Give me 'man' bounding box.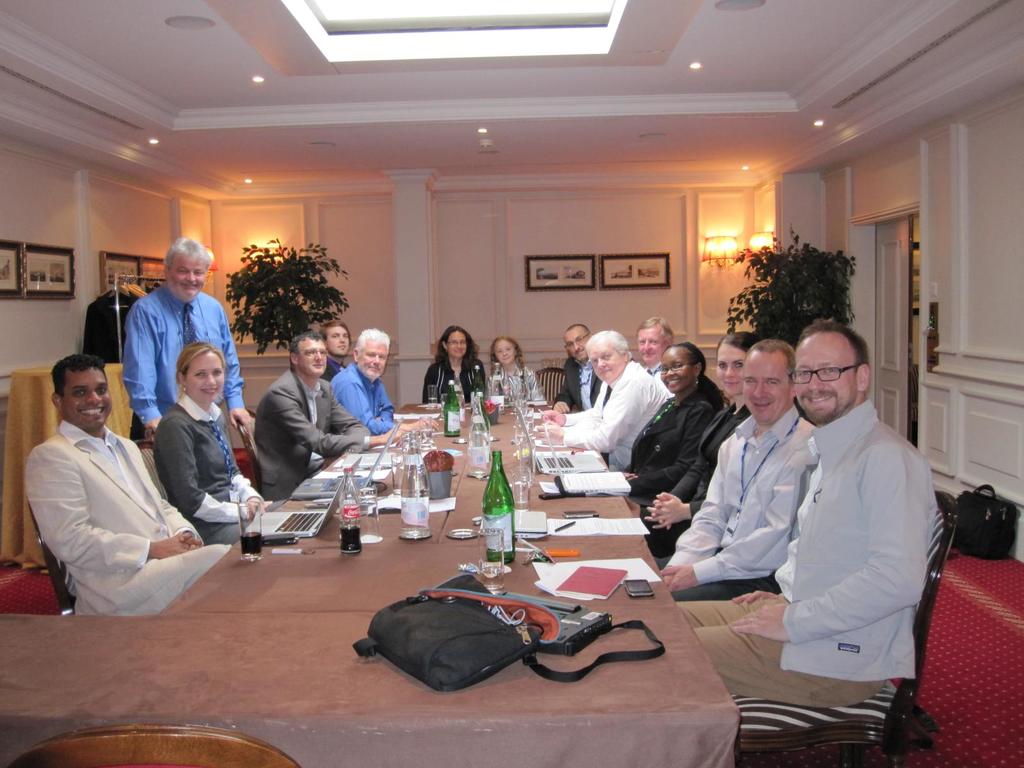
530, 325, 675, 470.
